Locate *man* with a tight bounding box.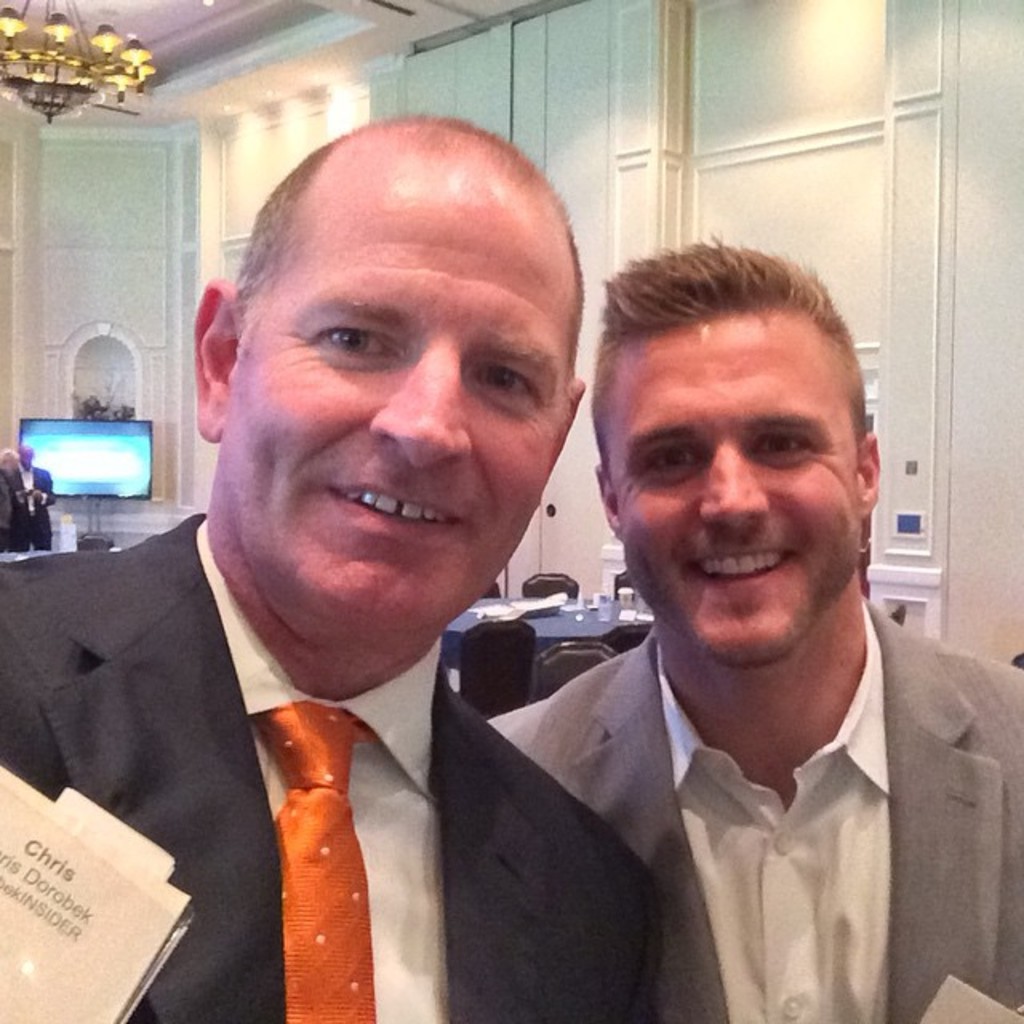
483 237 1019 1019.
